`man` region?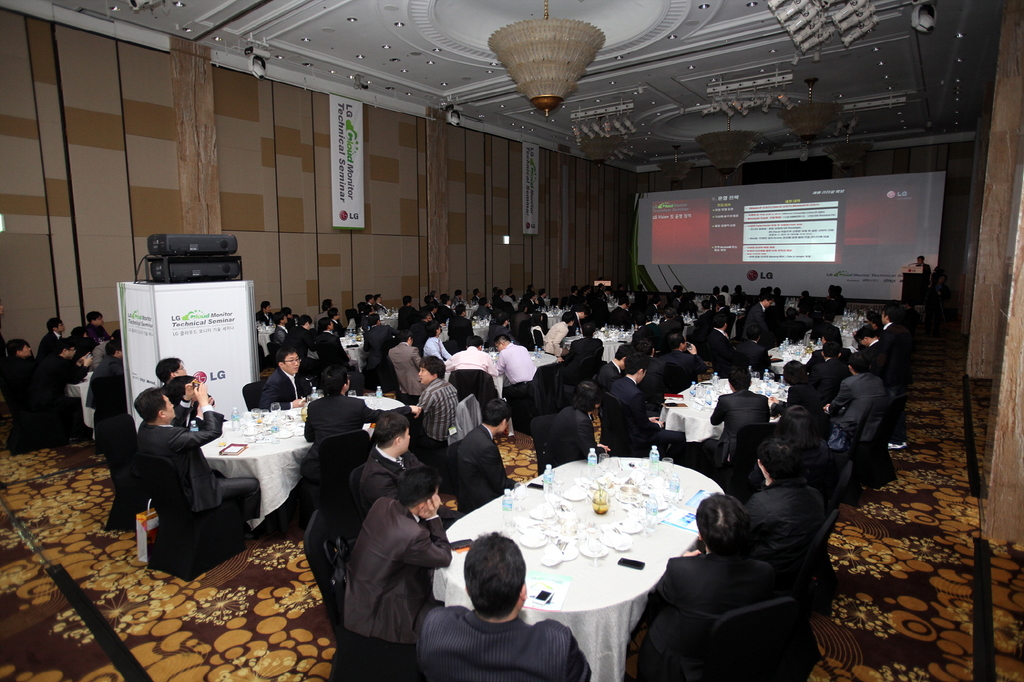
(405, 546, 582, 678)
